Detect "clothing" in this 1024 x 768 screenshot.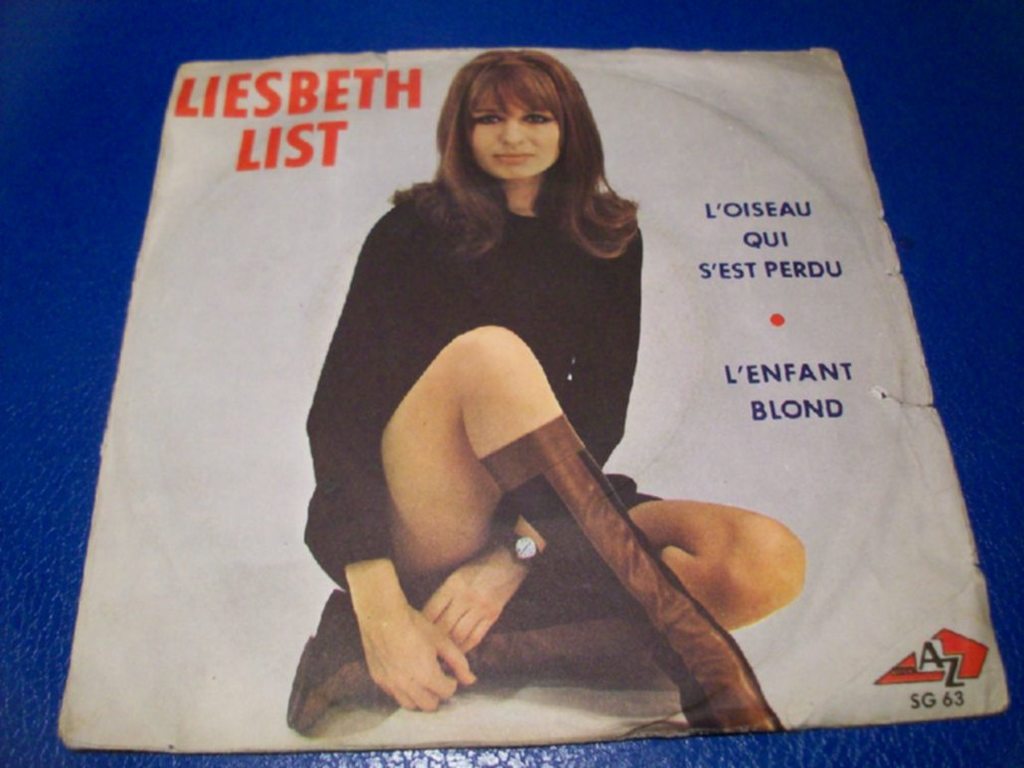
Detection: 300:141:707:678.
